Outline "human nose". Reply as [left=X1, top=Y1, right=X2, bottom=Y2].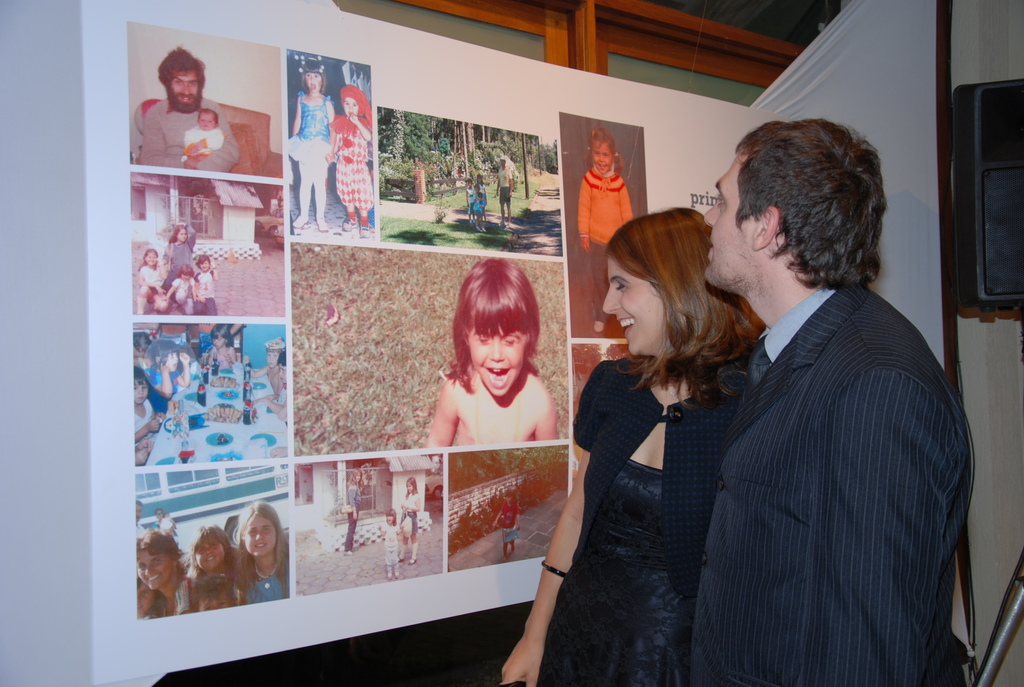
[left=254, top=530, right=262, bottom=540].
